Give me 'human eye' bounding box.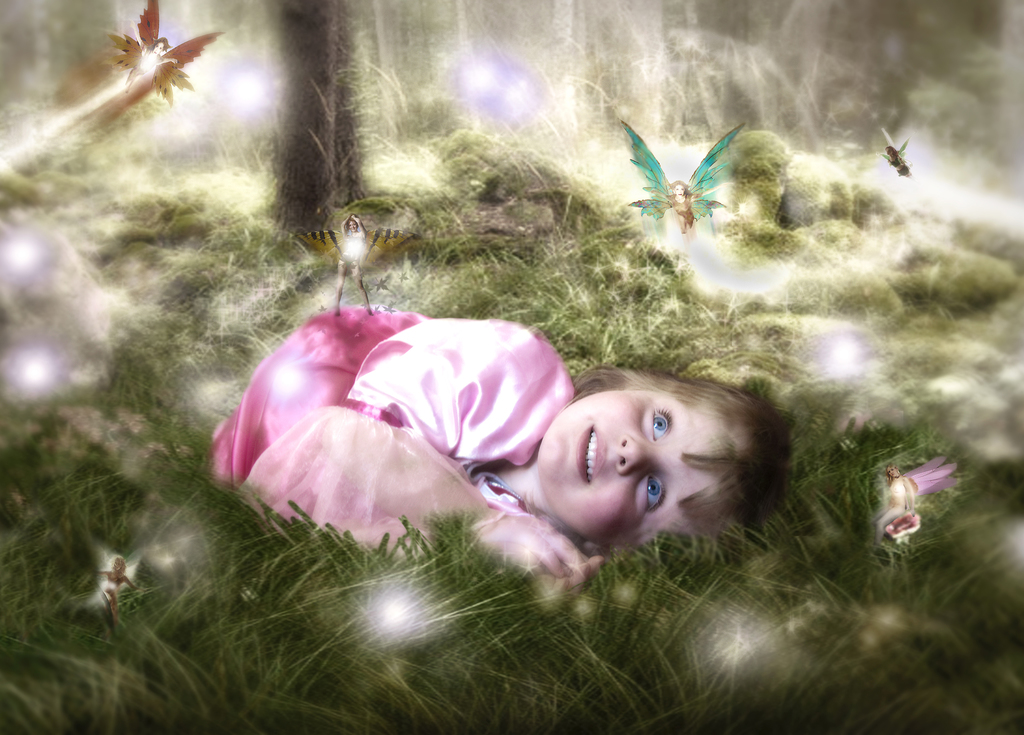
[649, 404, 675, 442].
